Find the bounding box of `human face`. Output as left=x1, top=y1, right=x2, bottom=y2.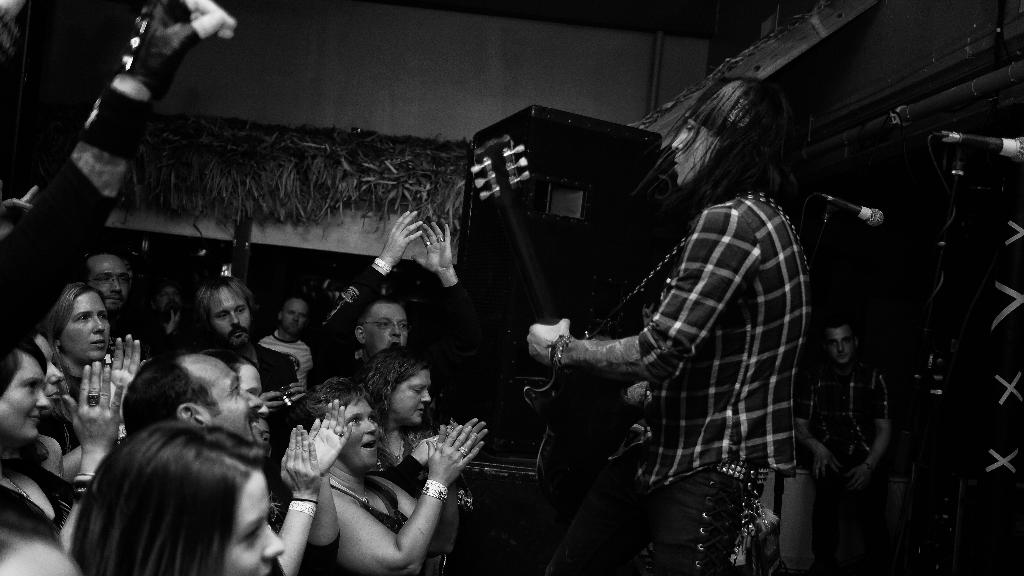
left=282, top=299, right=307, bottom=330.
